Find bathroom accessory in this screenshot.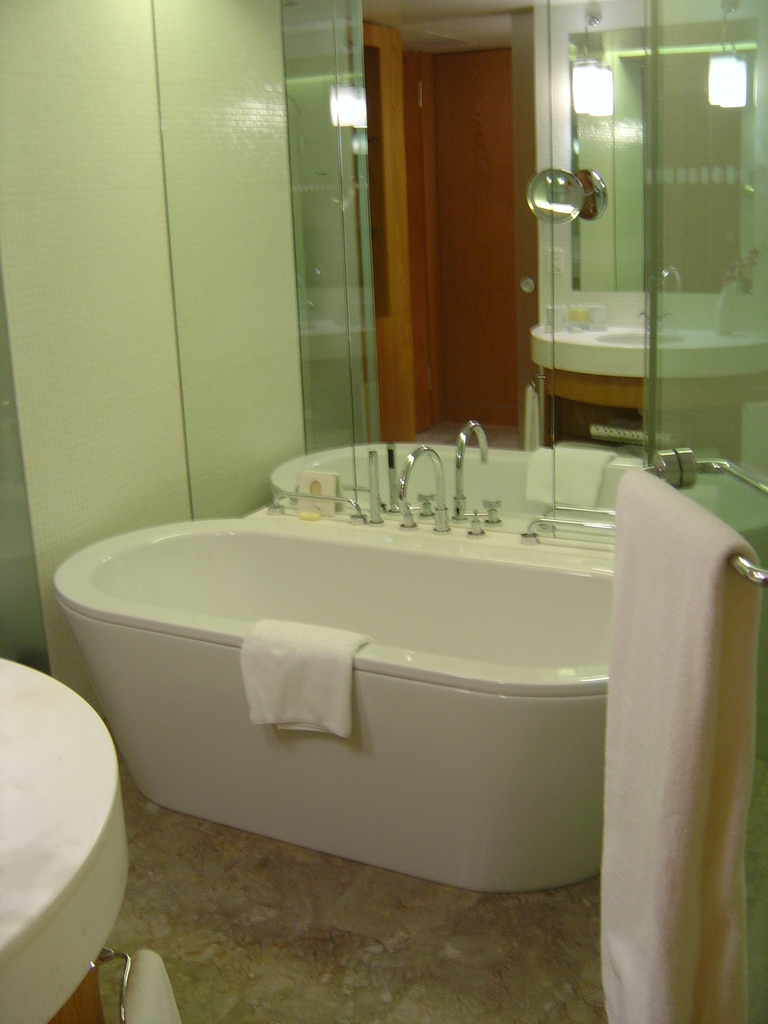
The bounding box for bathroom accessory is bbox(527, 168, 598, 224).
